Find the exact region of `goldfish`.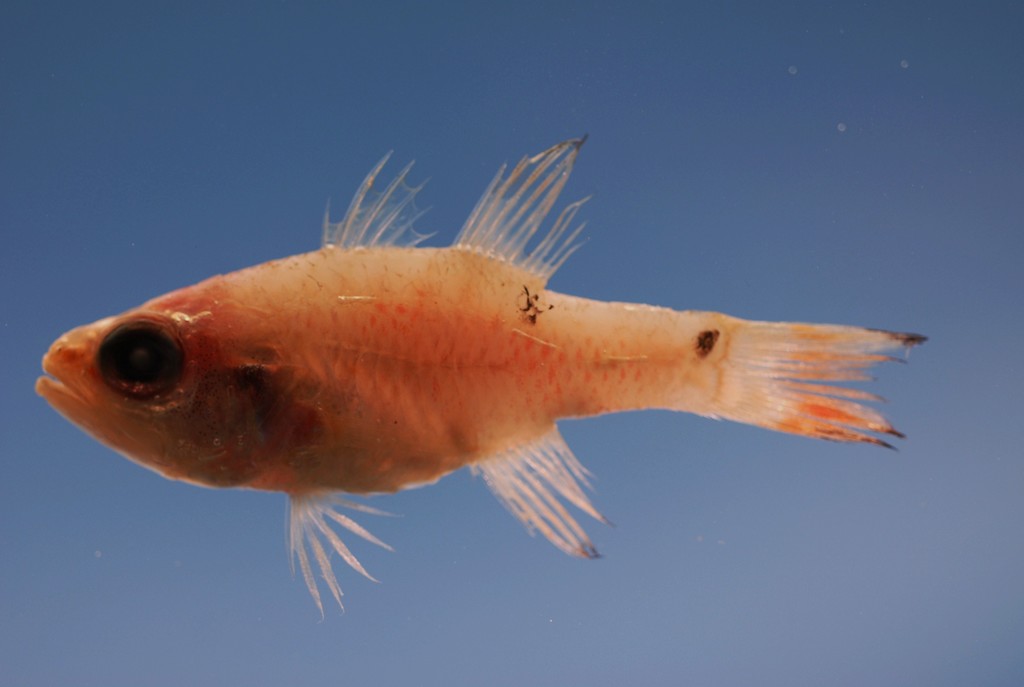
Exact region: x1=69, y1=133, x2=931, y2=611.
